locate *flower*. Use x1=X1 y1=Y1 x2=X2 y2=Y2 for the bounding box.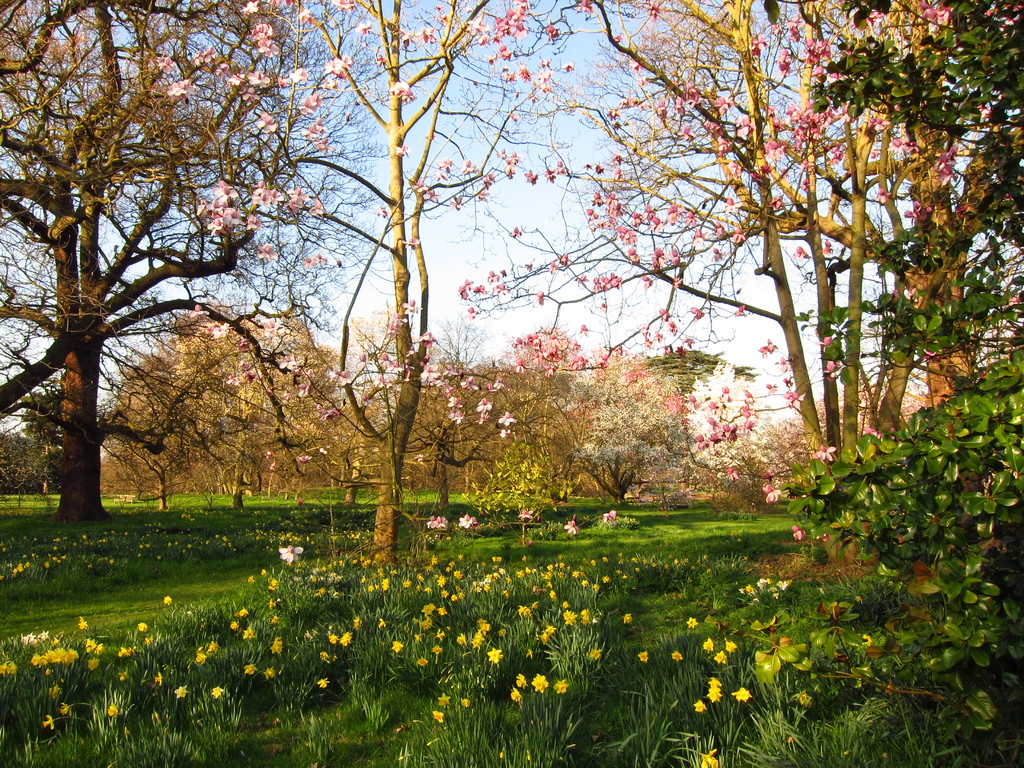
x1=518 y1=505 x2=536 y2=521.
